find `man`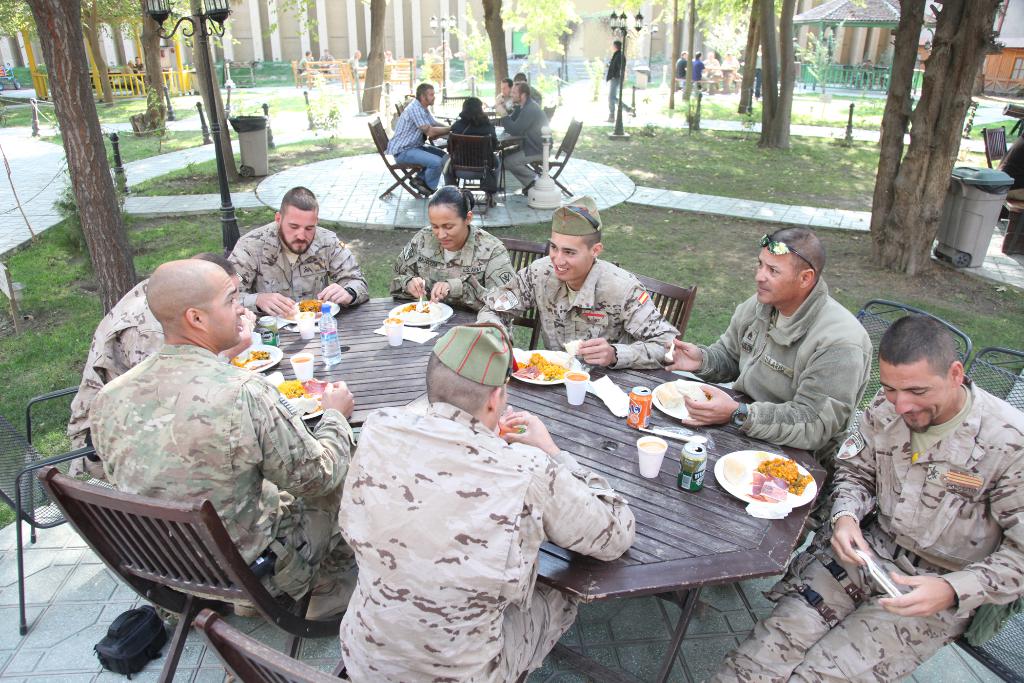
{"x1": 673, "y1": 50, "x2": 689, "y2": 84}
